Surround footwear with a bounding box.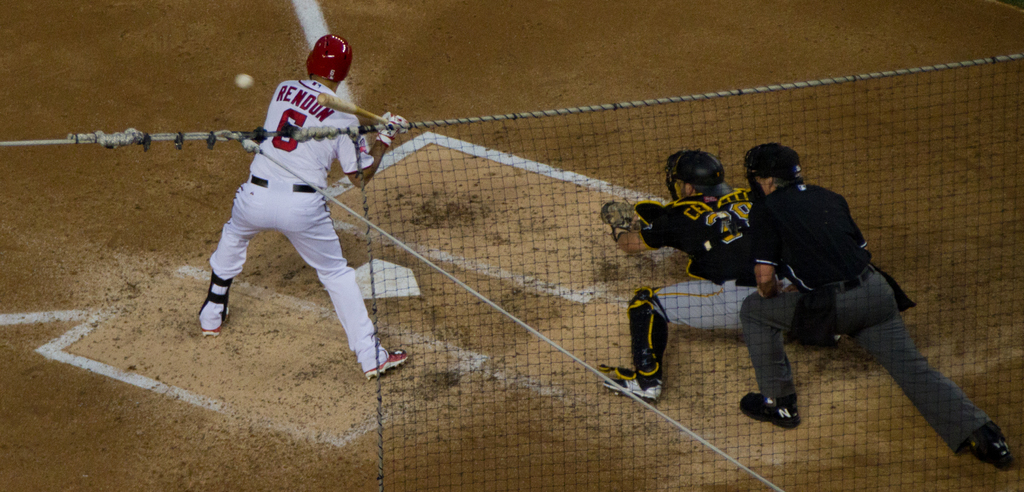
rect(182, 257, 232, 327).
